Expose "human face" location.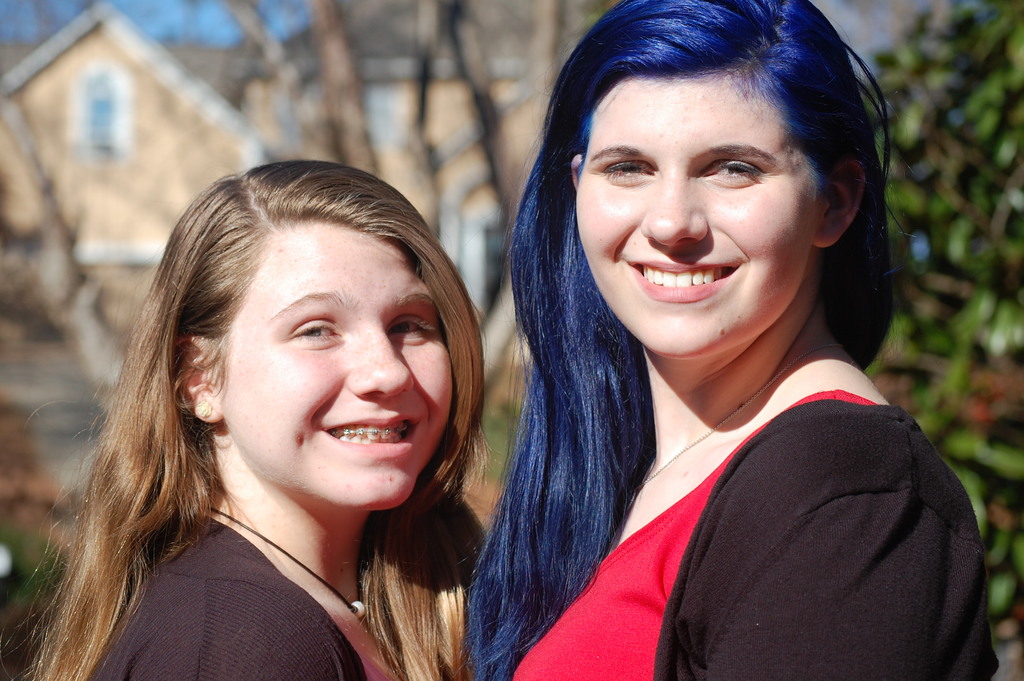
Exposed at (left=576, top=70, right=819, bottom=355).
